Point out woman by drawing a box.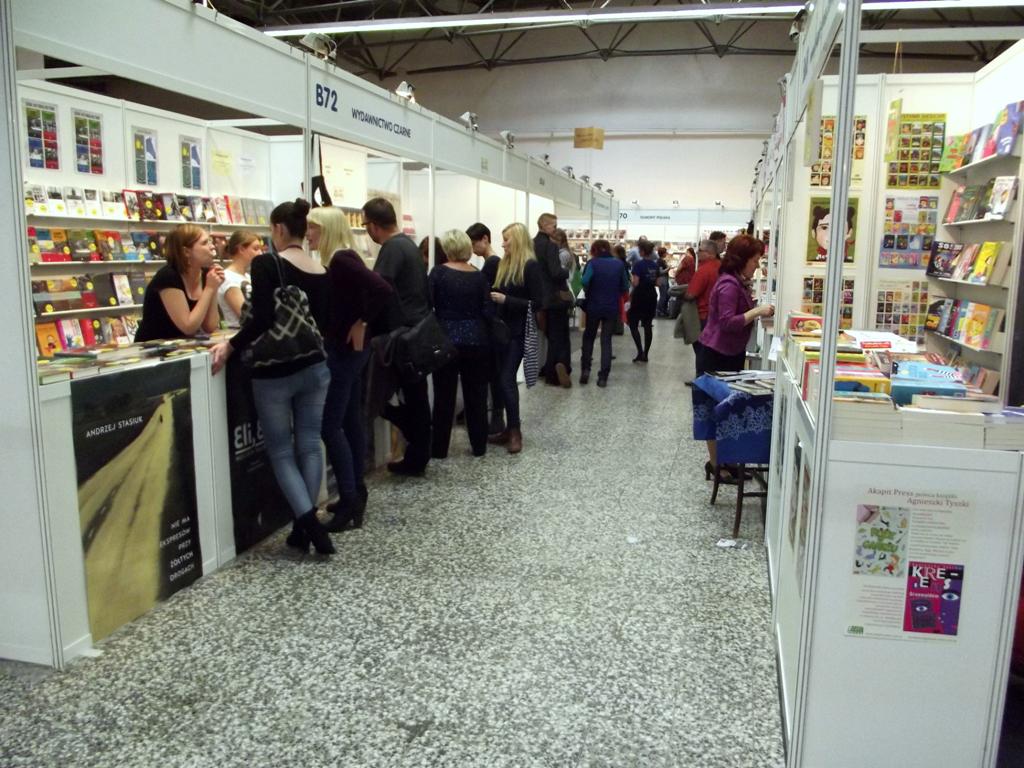
208/182/346/597.
